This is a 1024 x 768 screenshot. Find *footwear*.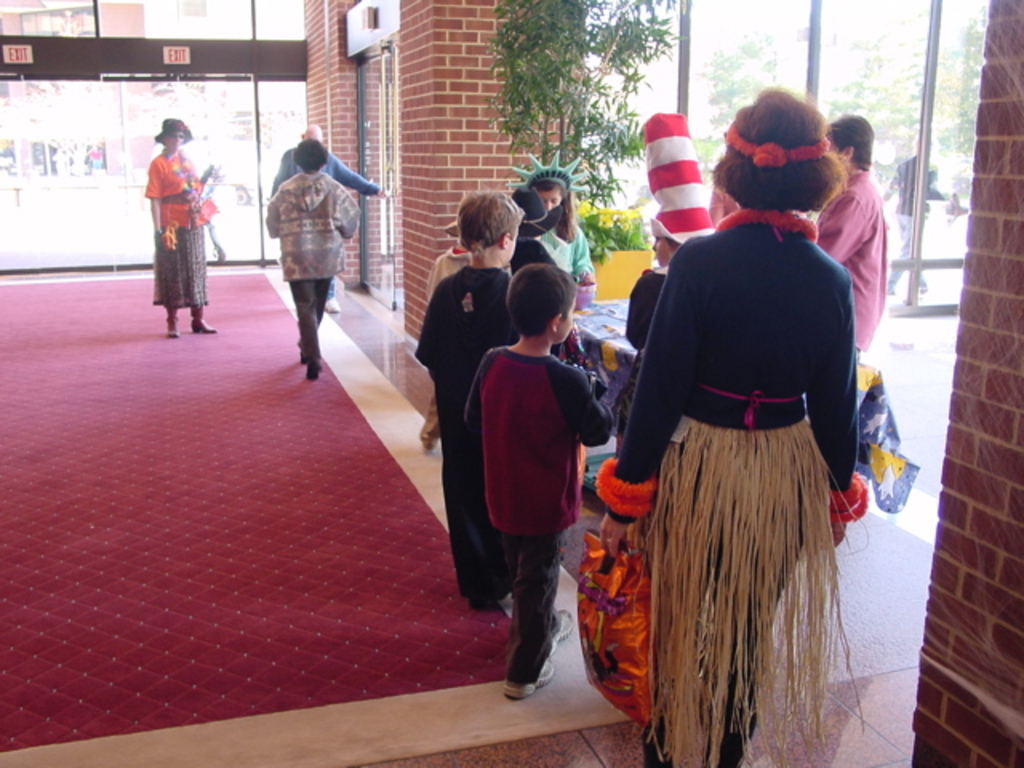
Bounding box: <box>504,666,547,693</box>.
